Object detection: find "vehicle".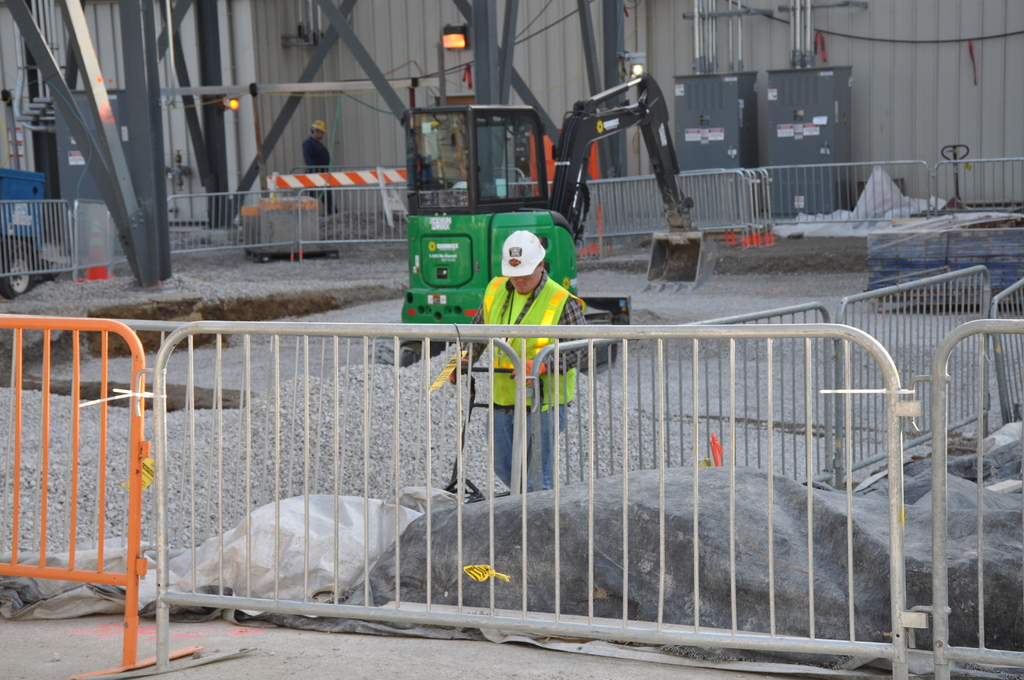
438:72:704:364.
